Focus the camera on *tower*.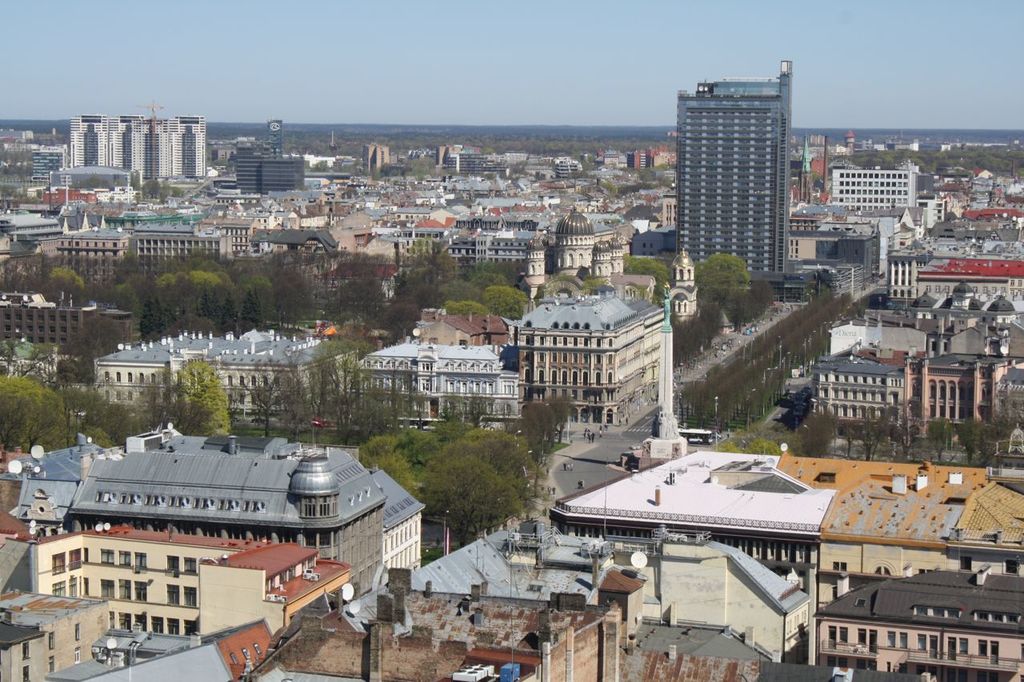
Focus region: x1=653, y1=64, x2=788, y2=273.
